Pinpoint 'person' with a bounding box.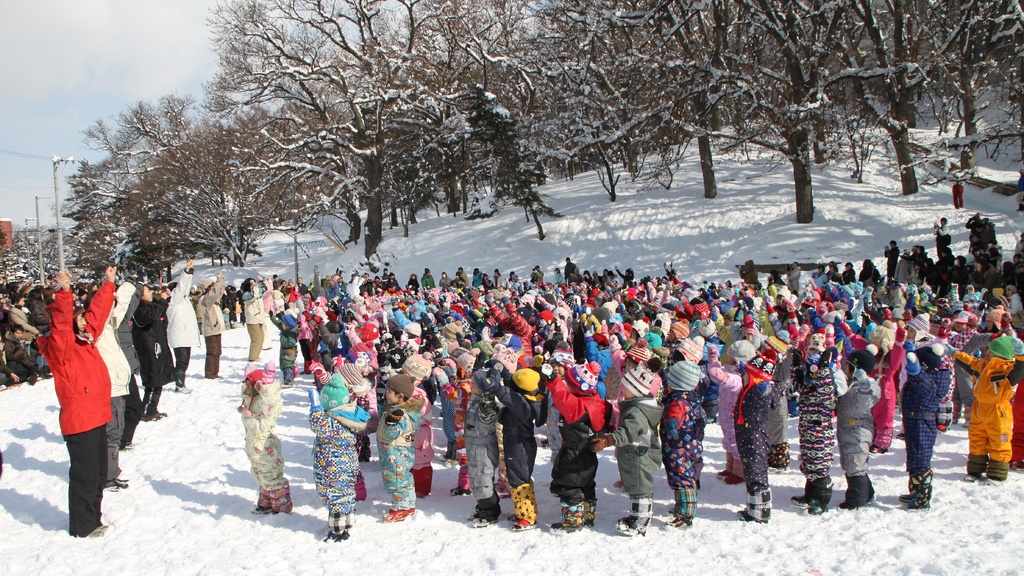
bbox=[952, 179, 965, 212].
